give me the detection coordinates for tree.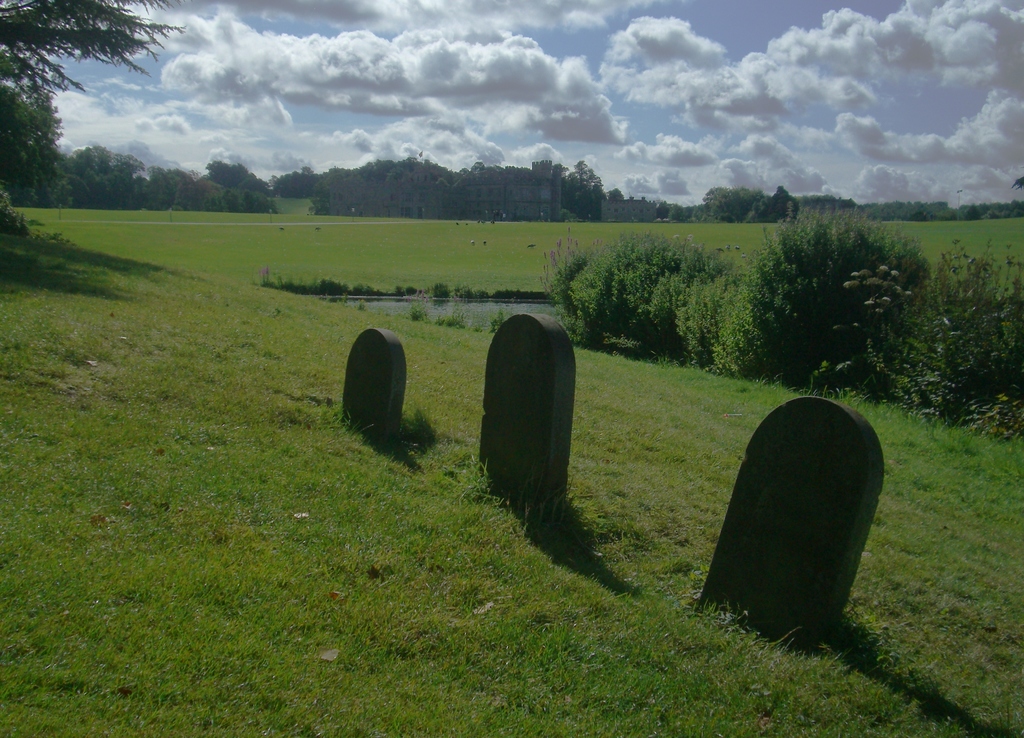
rect(0, 0, 181, 92).
